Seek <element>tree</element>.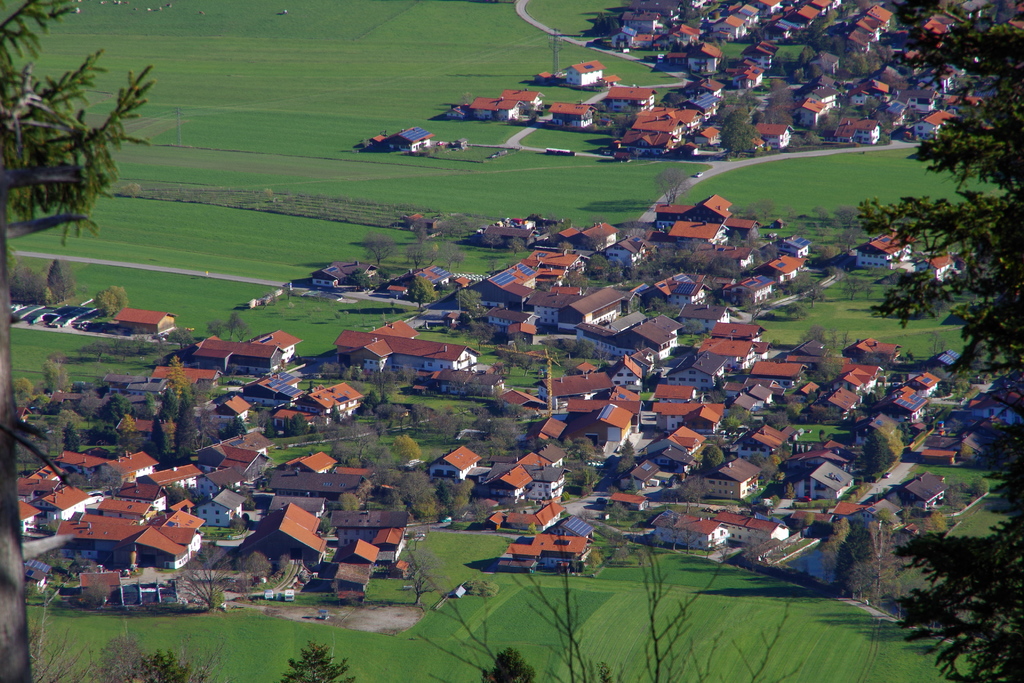
[89,627,210,682].
